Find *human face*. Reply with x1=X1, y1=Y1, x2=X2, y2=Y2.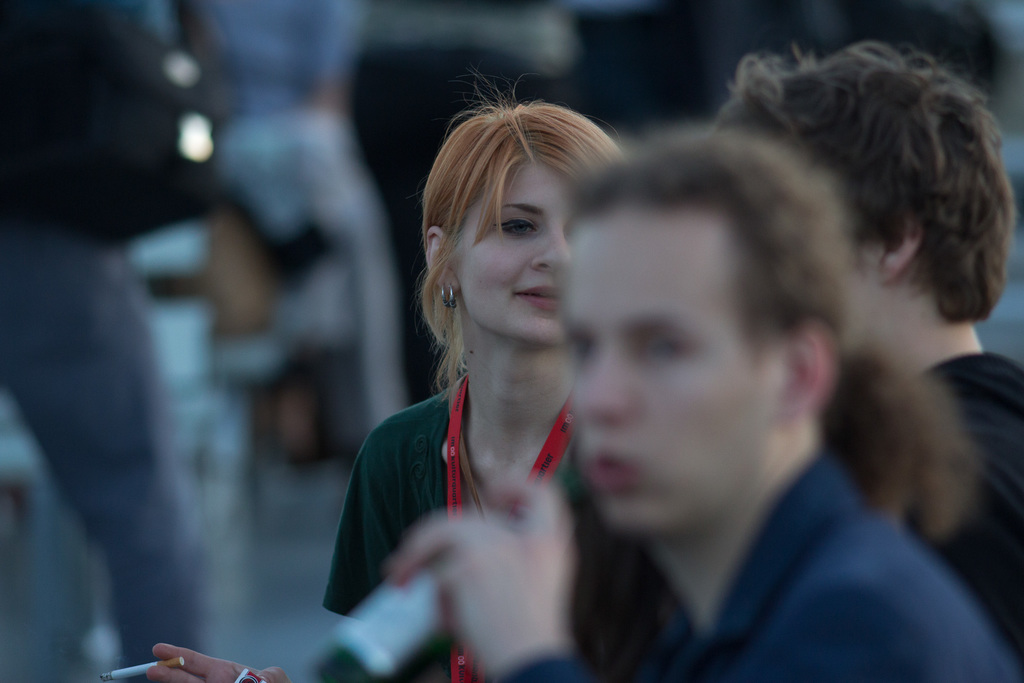
x1=561, y1=204, x2=791, y2=532.
